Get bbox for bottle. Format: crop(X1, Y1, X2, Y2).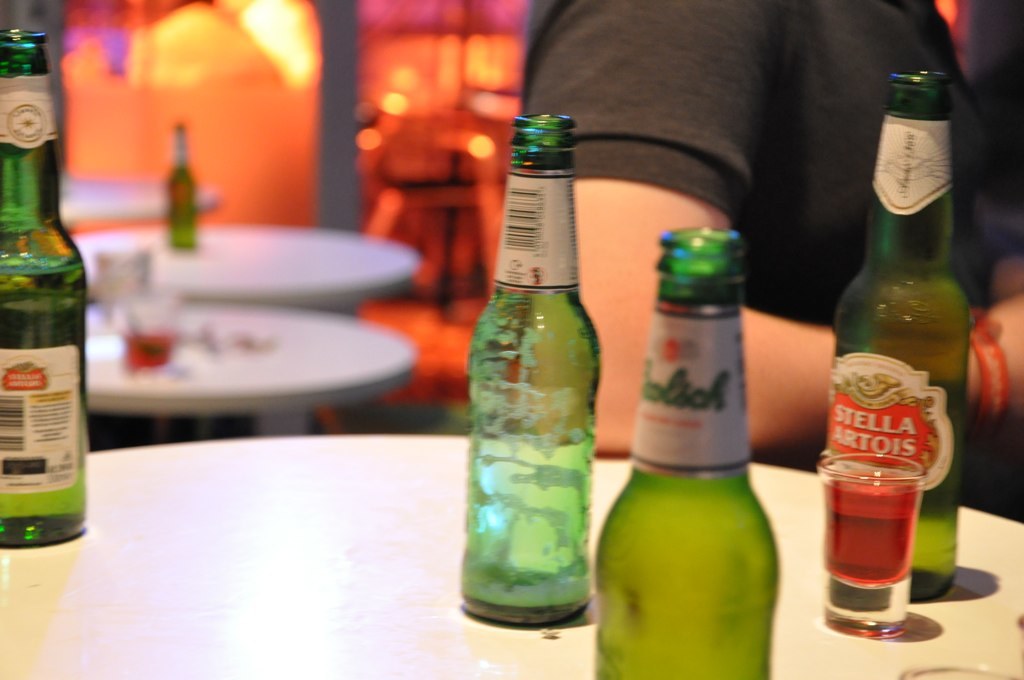
crop(453, 114, 606, 625).
